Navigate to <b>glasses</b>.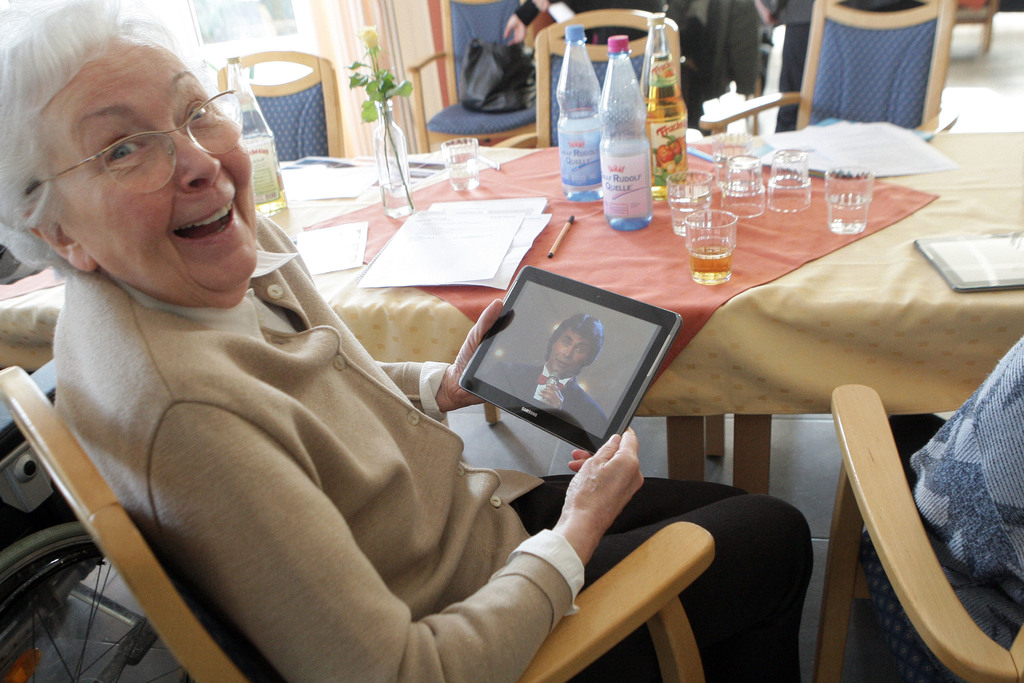
Navigation target: 17:81:247:192.
